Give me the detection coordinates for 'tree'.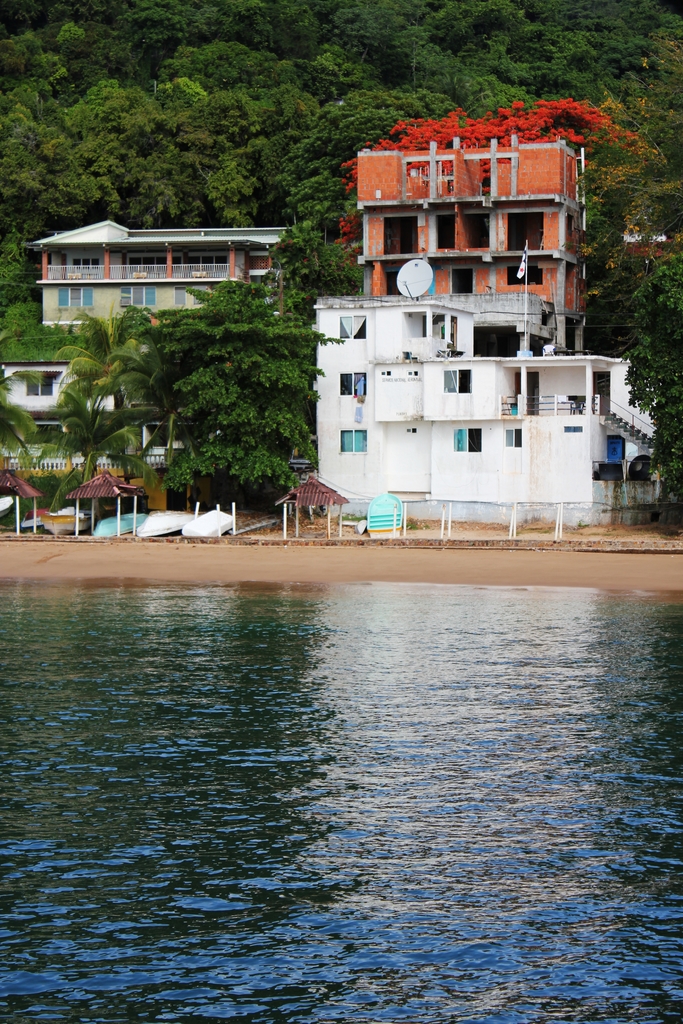
(x1=498, y1=0, x2=605, y2=111).
